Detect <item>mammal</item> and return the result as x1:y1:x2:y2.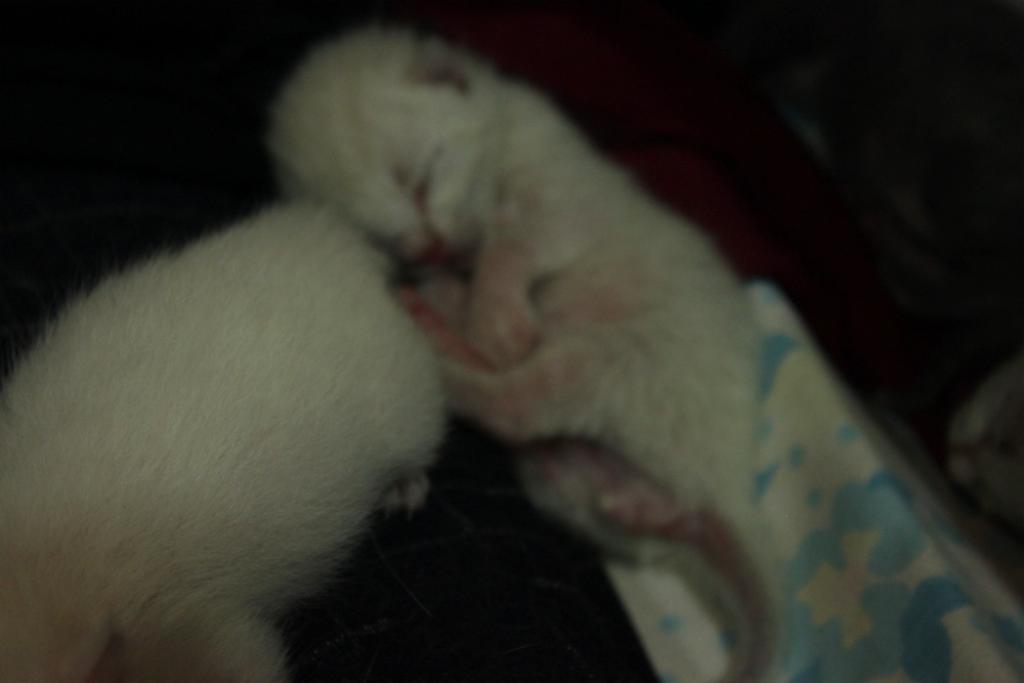
0:198:456:682.
